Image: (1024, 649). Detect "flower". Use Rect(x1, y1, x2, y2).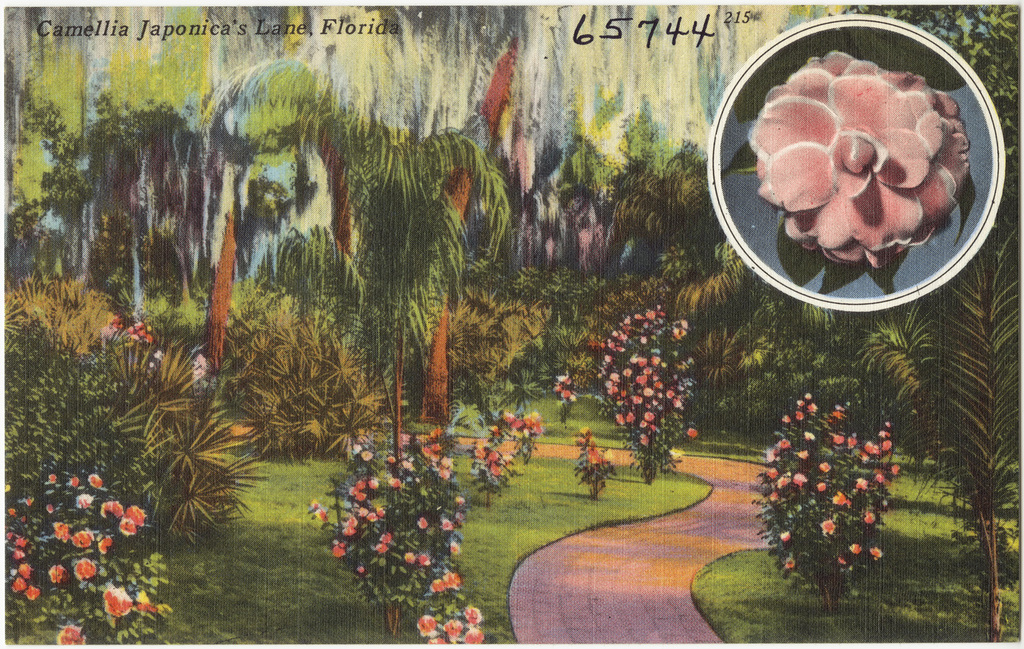
Rect(745, 48, 982, 277).
